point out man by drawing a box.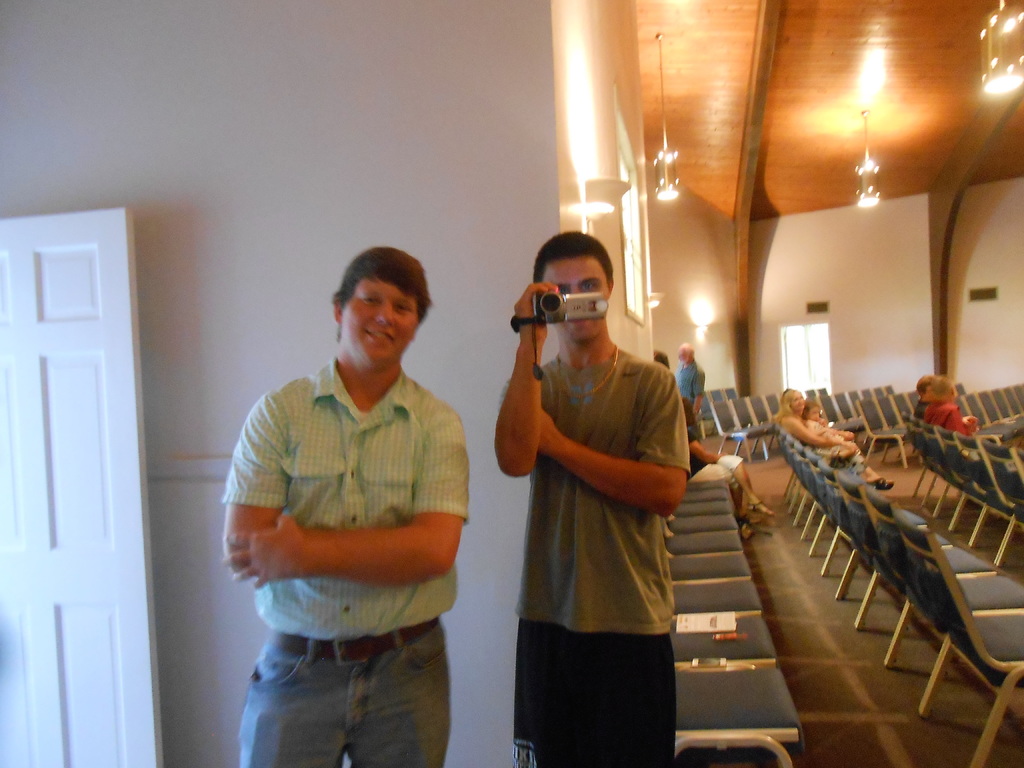
detection(923, 372, 981, 444).
